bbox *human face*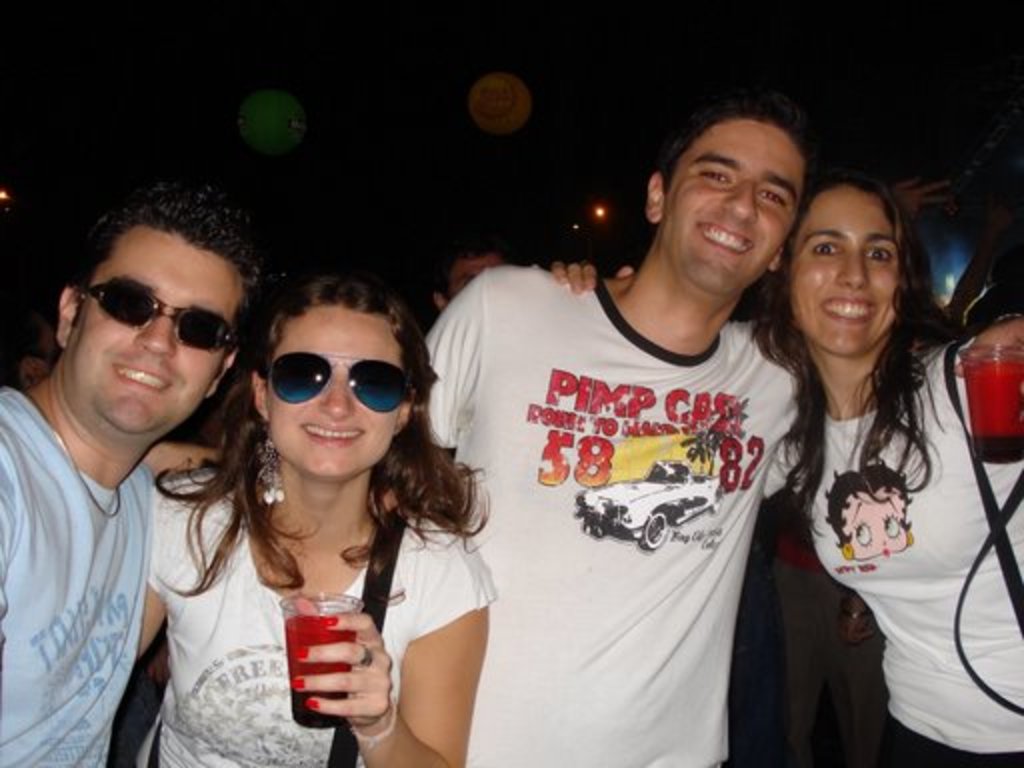
(666,120,808,294)
